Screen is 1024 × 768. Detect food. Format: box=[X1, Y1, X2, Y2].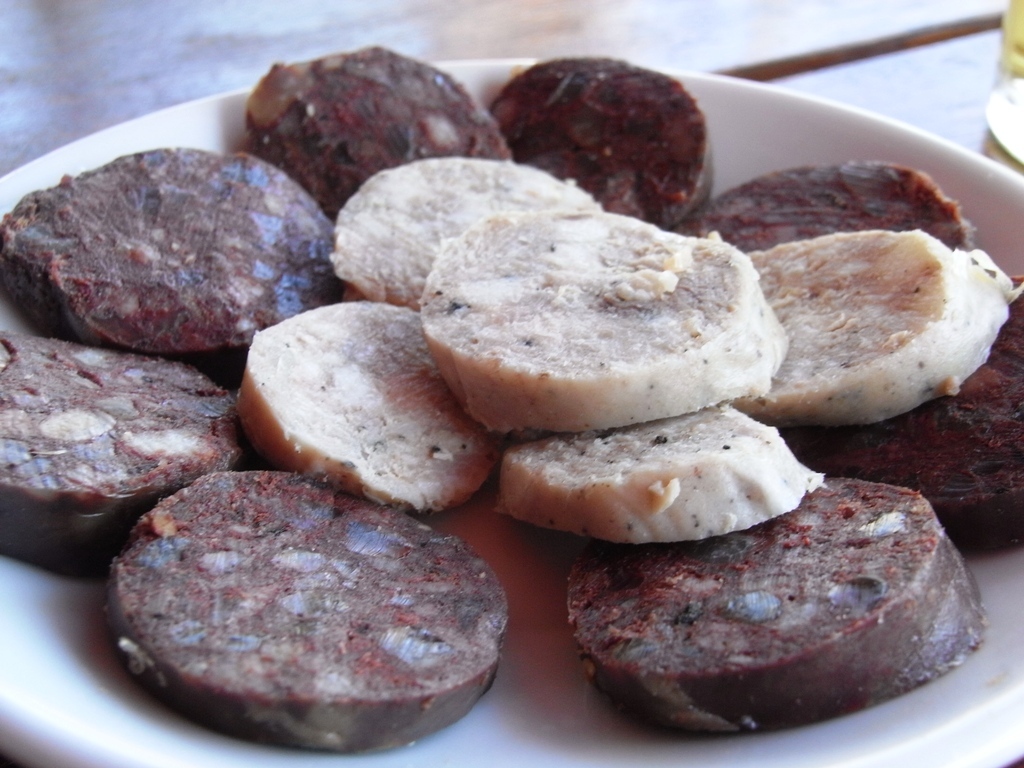
box=[10, 132, 361, 358].
